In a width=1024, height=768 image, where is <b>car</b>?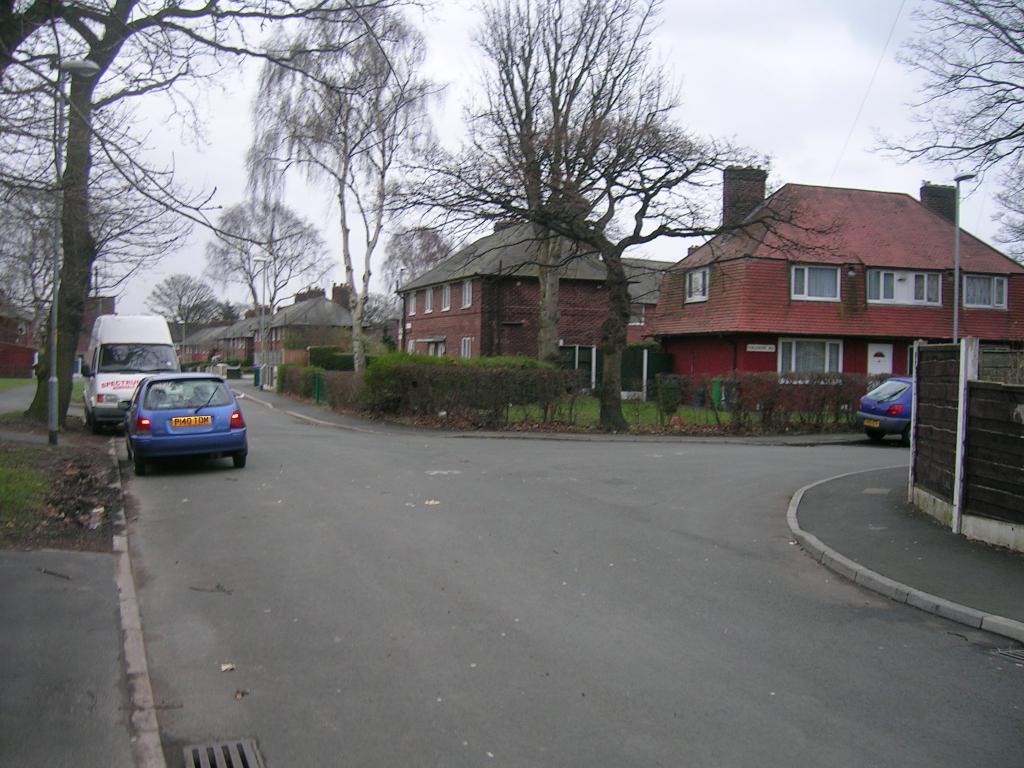
locate(856, 378, 908, 445).
